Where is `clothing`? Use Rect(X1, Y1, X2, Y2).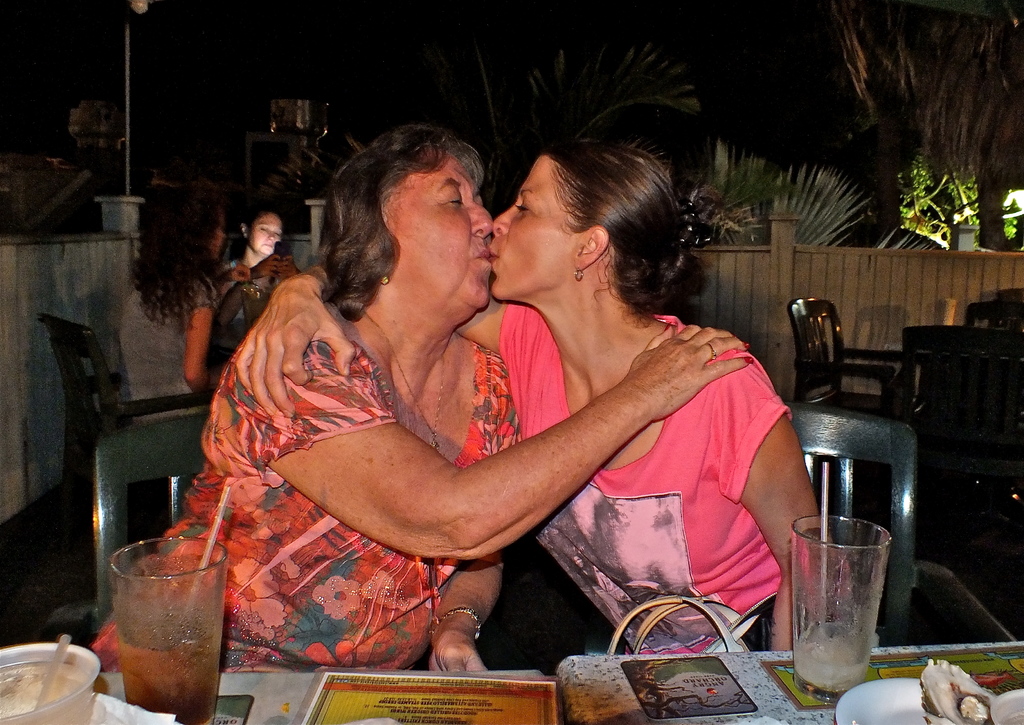
Rect(223, 257, 280, 350).
